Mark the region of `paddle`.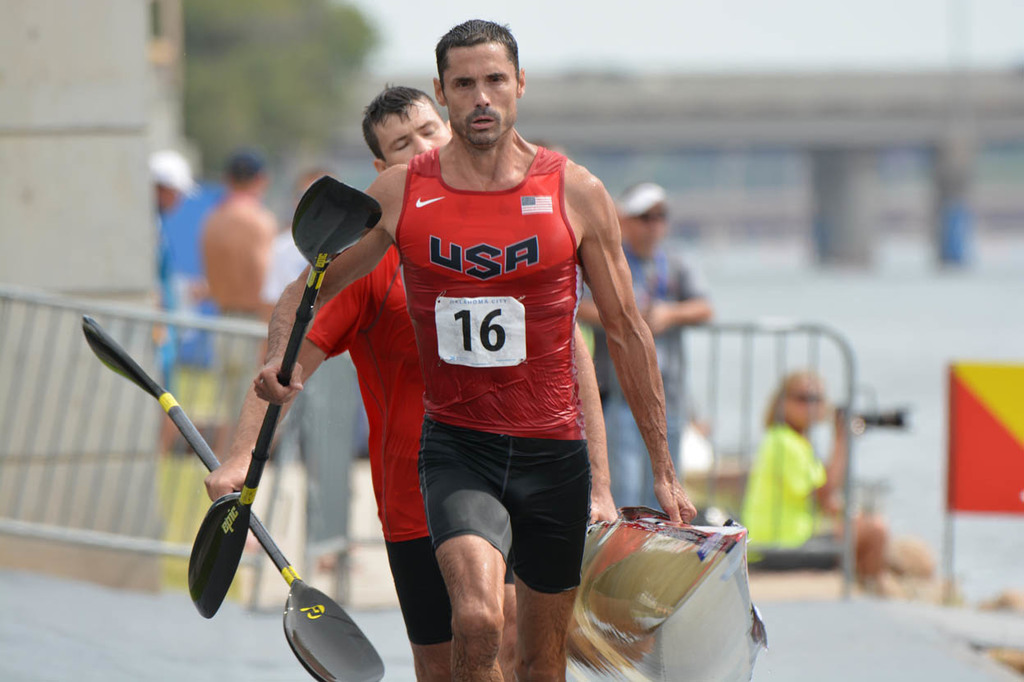
Region: <box>185,170,383,616</box>.
